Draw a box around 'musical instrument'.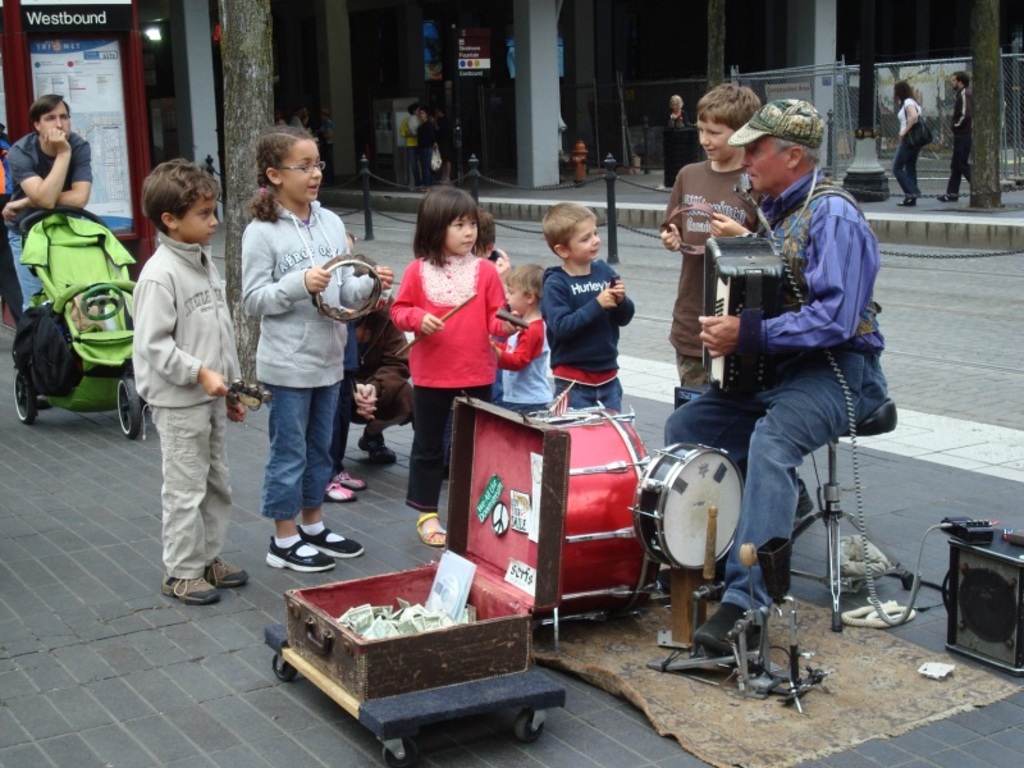
215, 380, 274, 417.
